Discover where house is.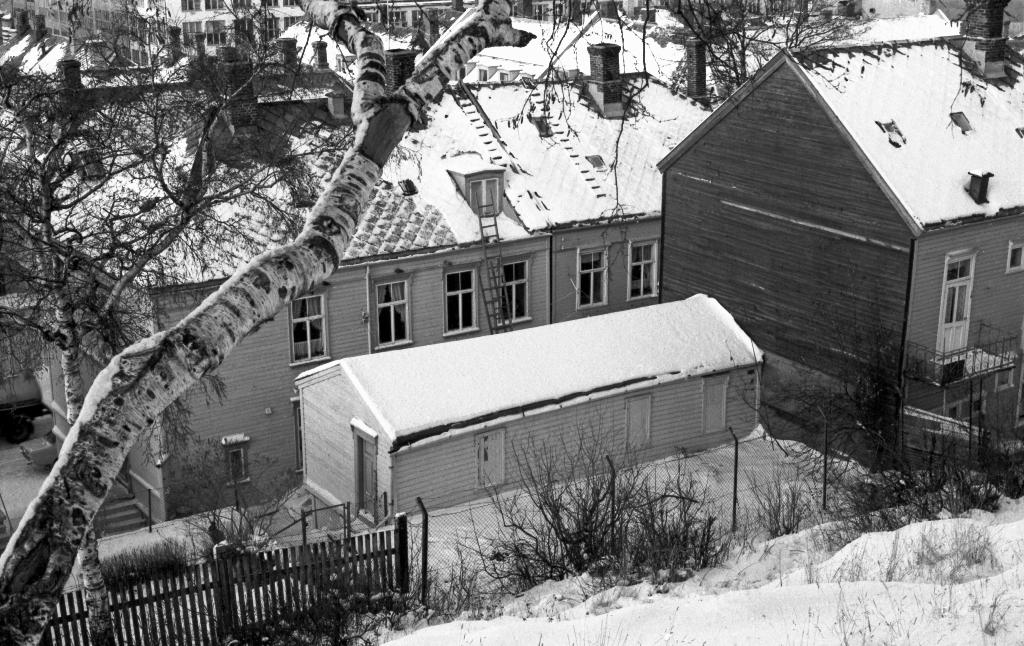
Discovered at (655, 49, 1023, 443).
